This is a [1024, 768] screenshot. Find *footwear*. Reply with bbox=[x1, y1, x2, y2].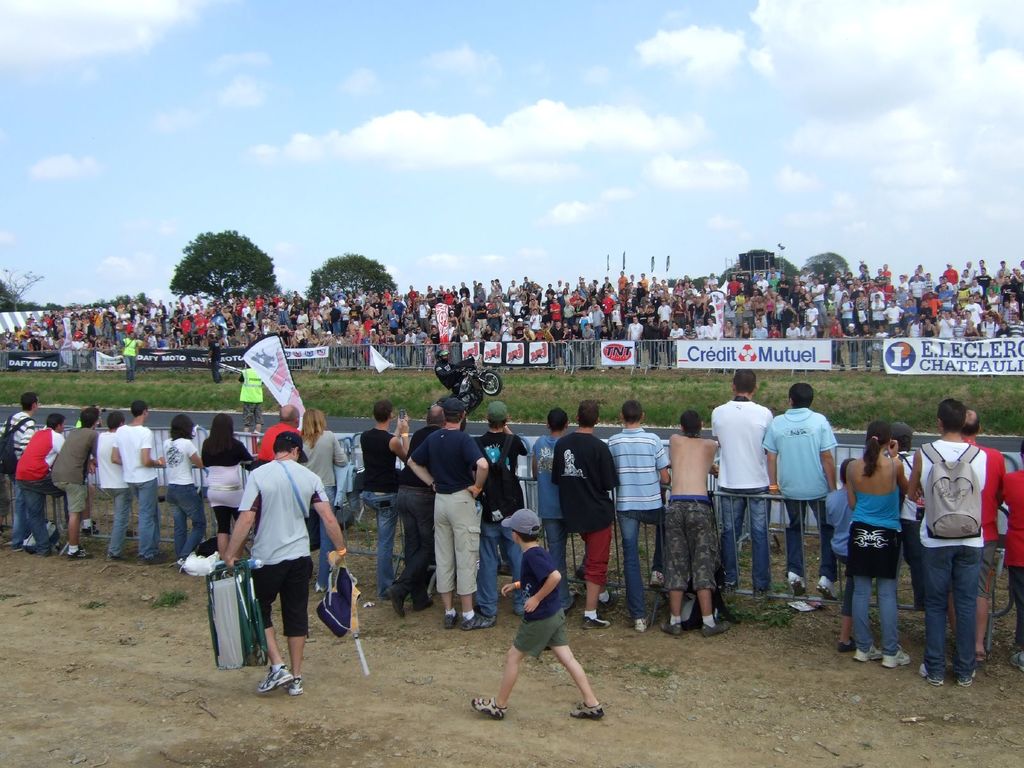
bbox=[703, 620, 737, 641].
